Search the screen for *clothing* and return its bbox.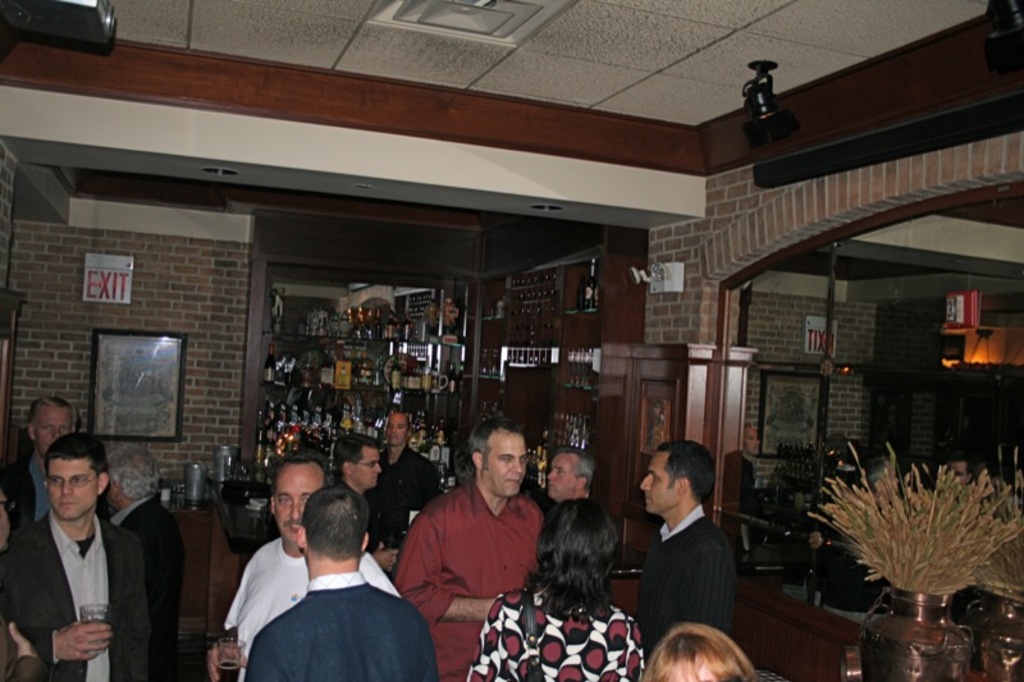
Found: bbox=(468, 585, 637, 681).
